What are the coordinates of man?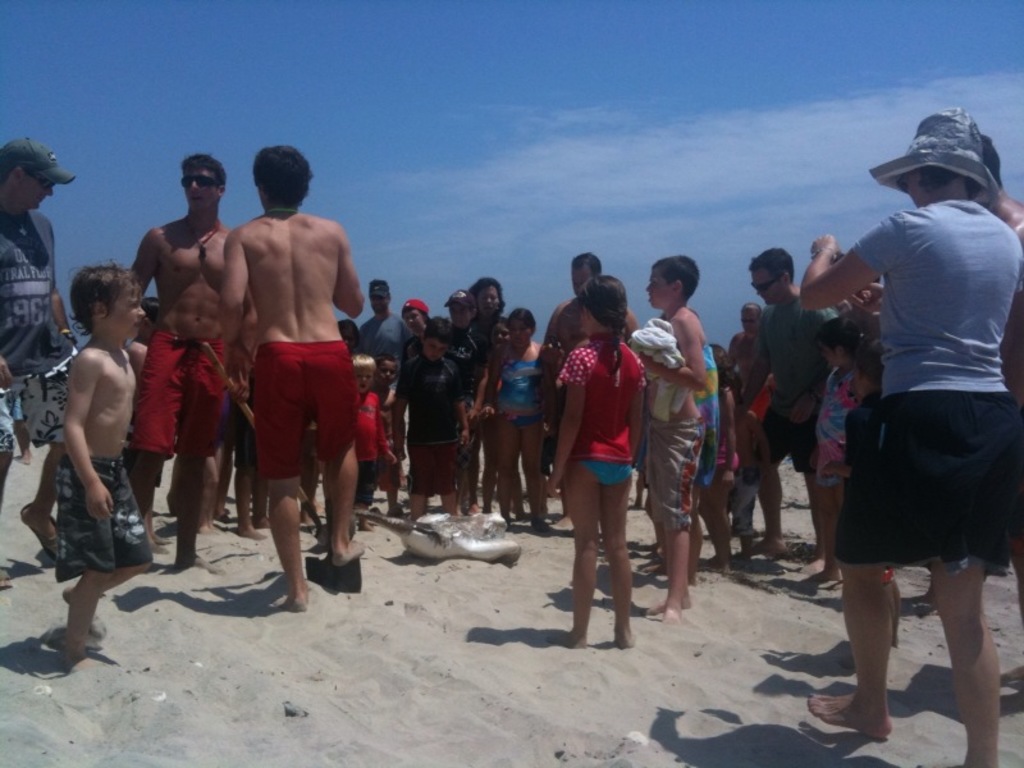
(184, 161, 376, 617).
